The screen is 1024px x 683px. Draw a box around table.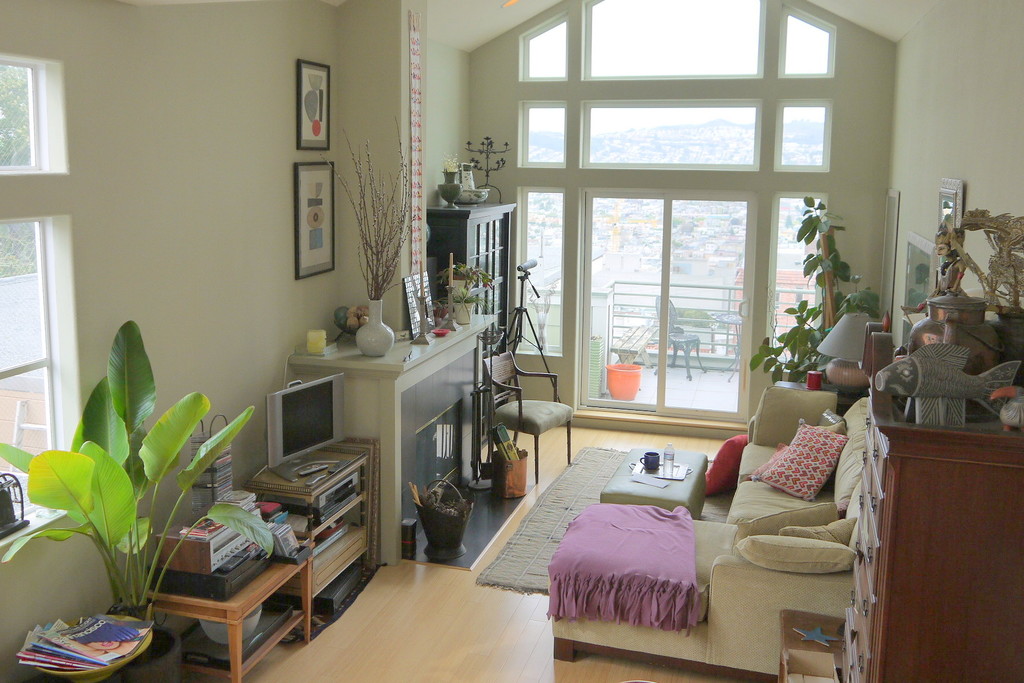
bbox=[290, 308, 497, 564].
